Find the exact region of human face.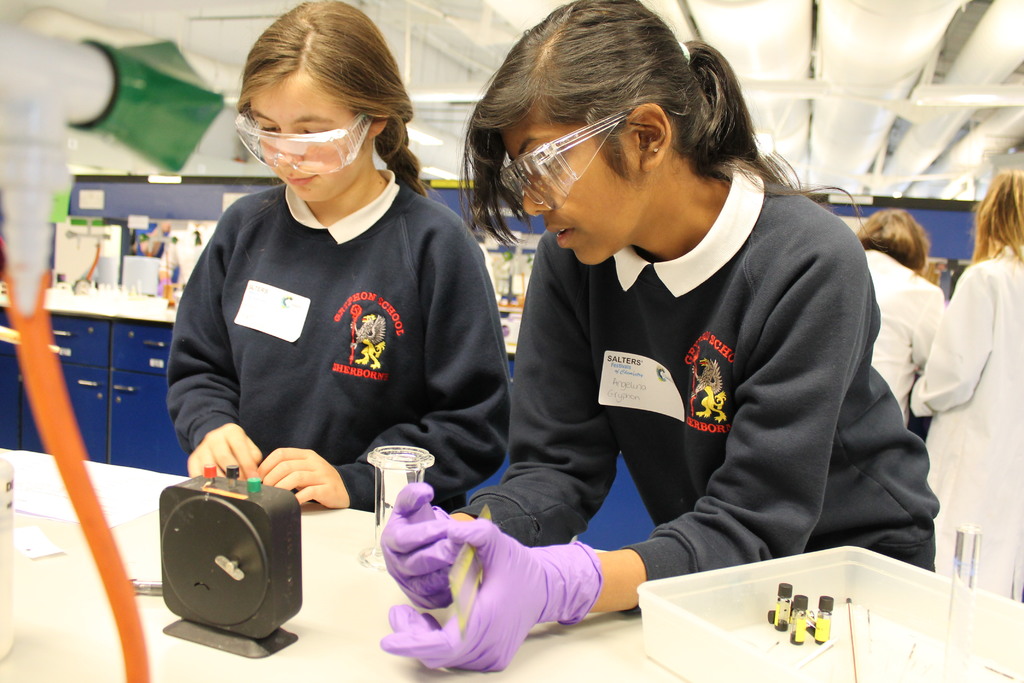
Exact region: (x1=492, y1=117, x2=641, y2=268).
